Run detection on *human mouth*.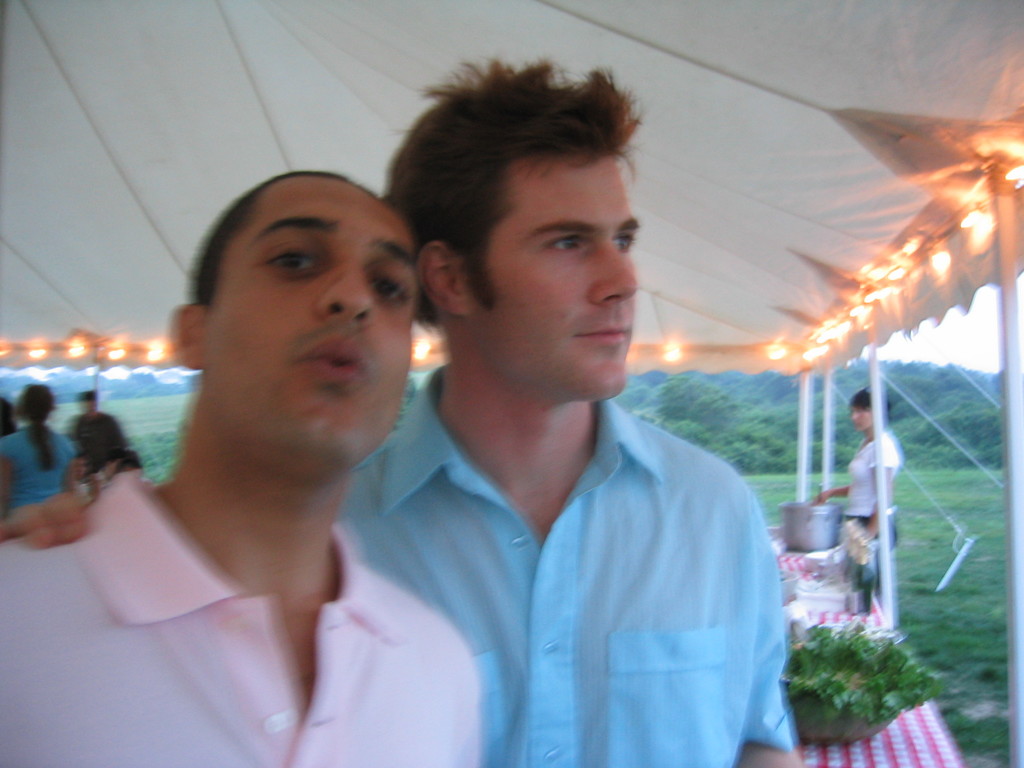
Result: crop(579, 322, 630, 347).
